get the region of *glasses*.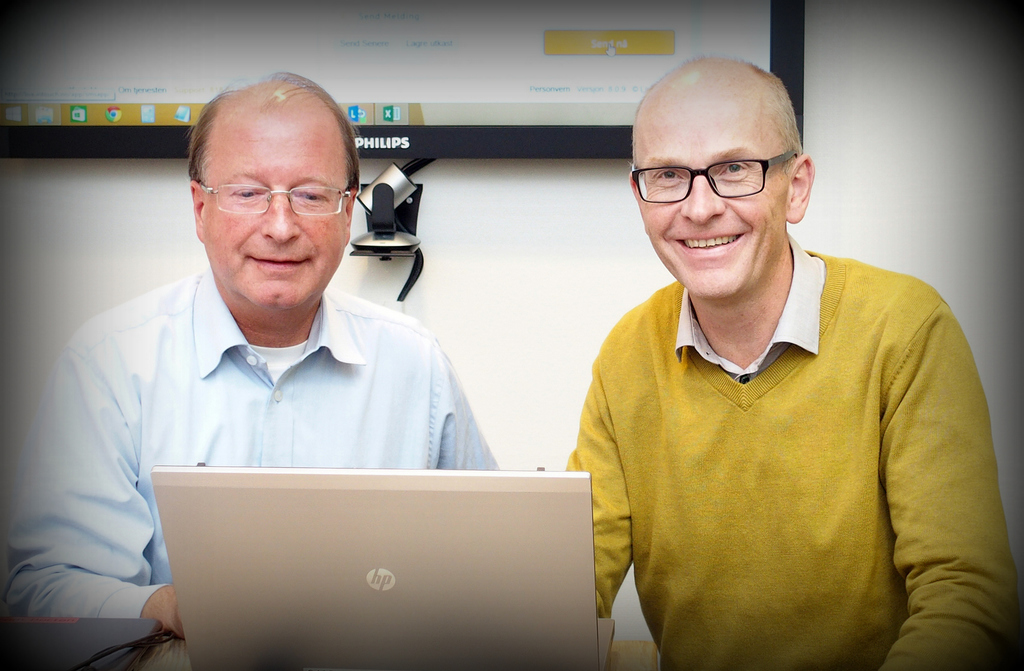
204, 182, 371, 213.
